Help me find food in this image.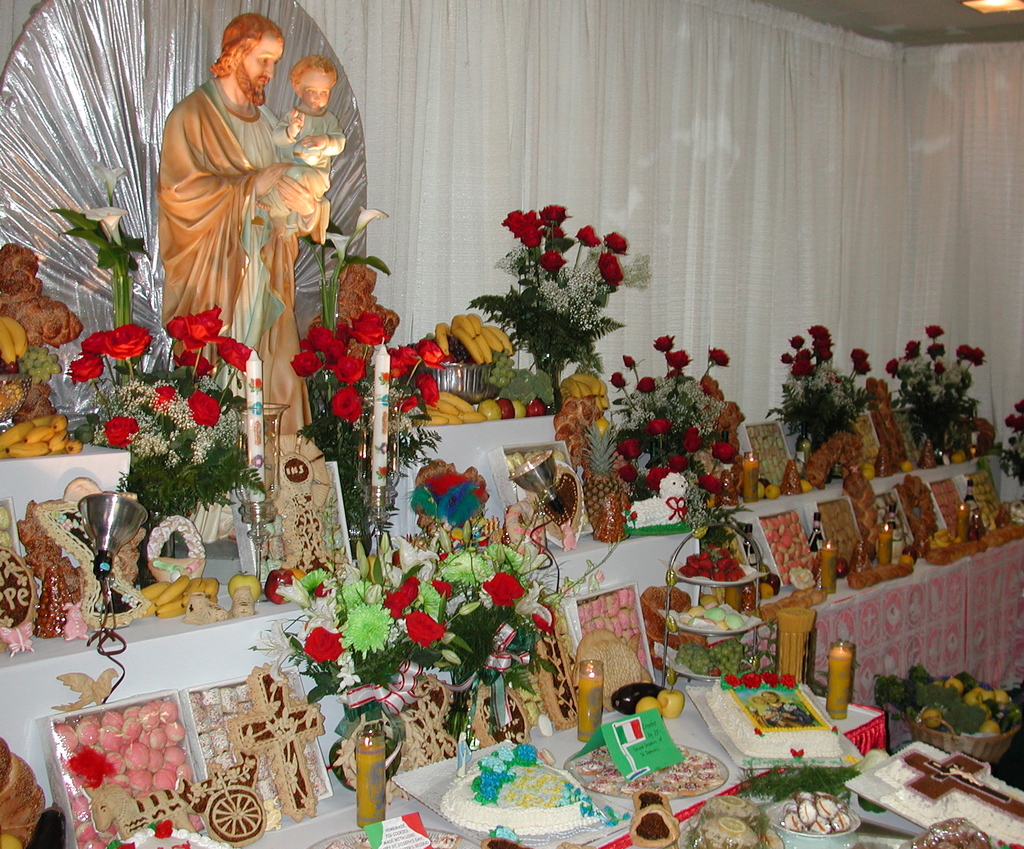
Found it: {"left": 500, "top": 397, "right": 515, "bottom": 417}.
